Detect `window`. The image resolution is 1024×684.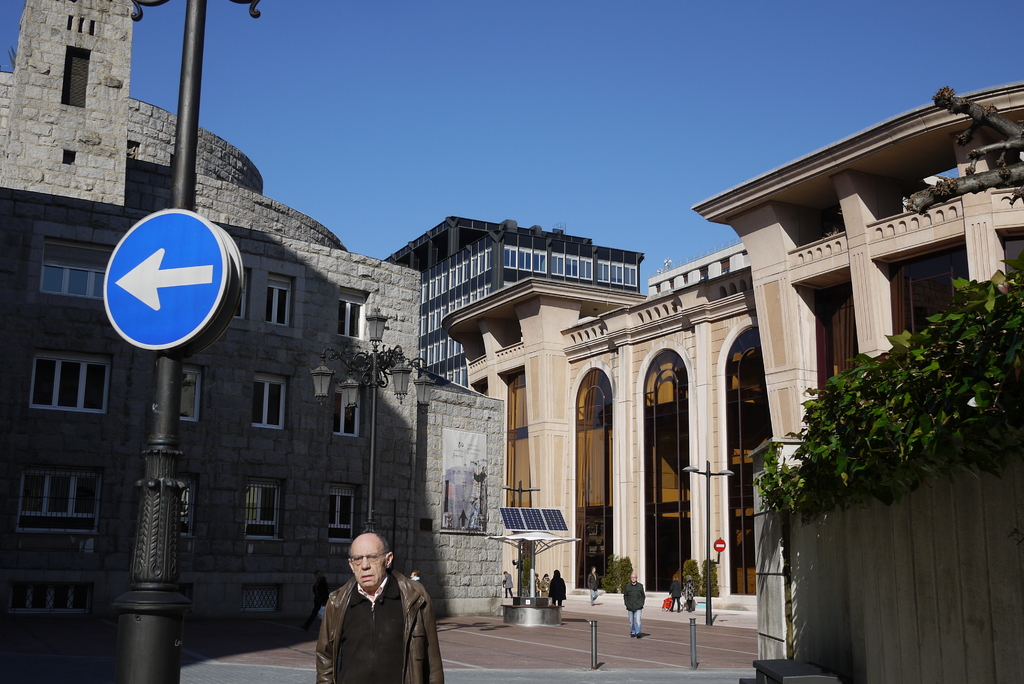
bbox=[341, 300, 367, 341].
